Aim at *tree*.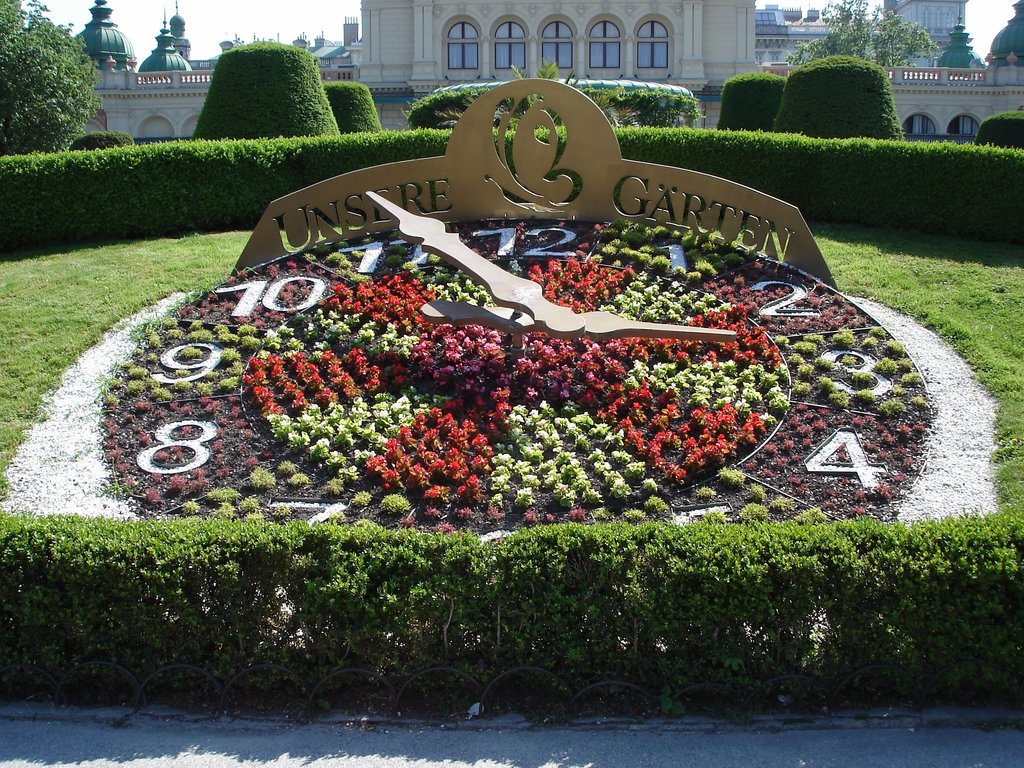
Aimed at x1=9, y1=12, x2=78, y2=144.
